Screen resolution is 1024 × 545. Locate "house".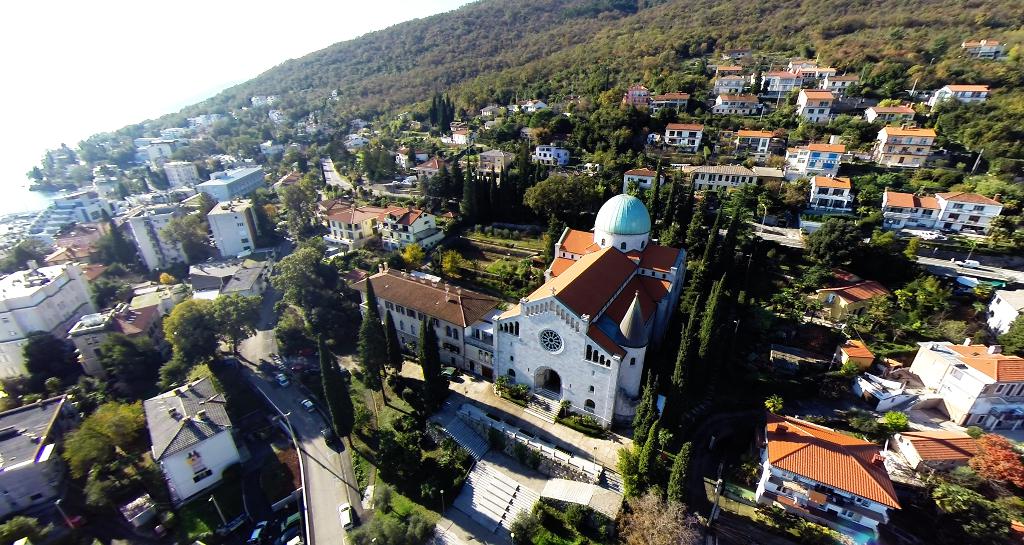
(x1=378, y1=203, x2=442, y2=255).
